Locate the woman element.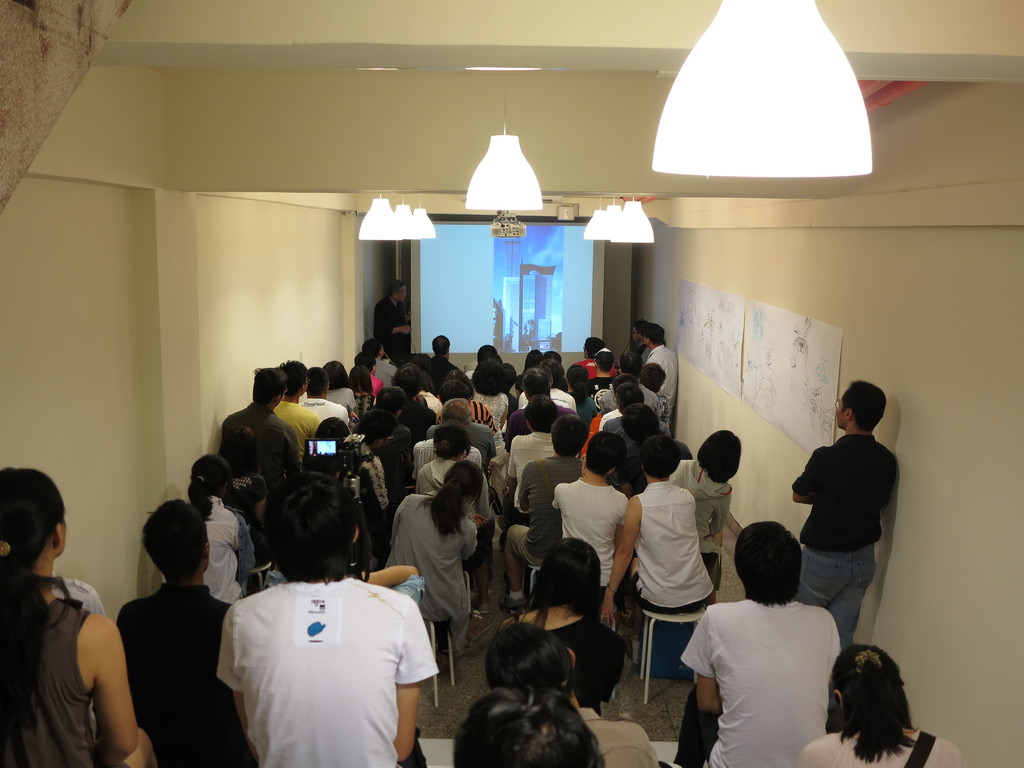
Element bbox: 189,451,282,613.
